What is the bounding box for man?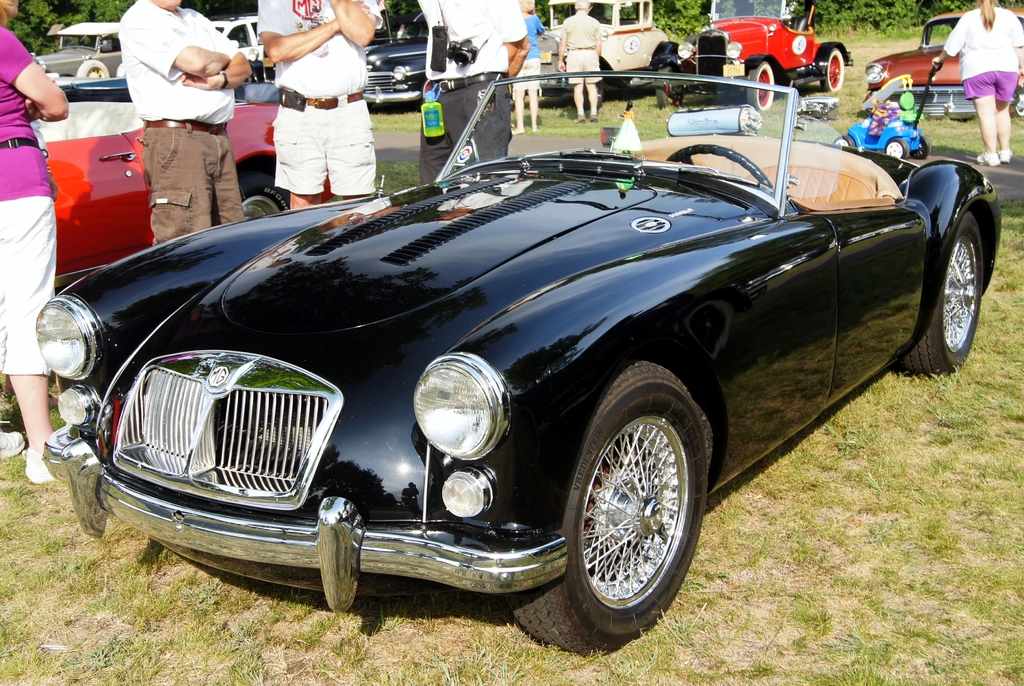
bbox(258, 0, 385, 211).
